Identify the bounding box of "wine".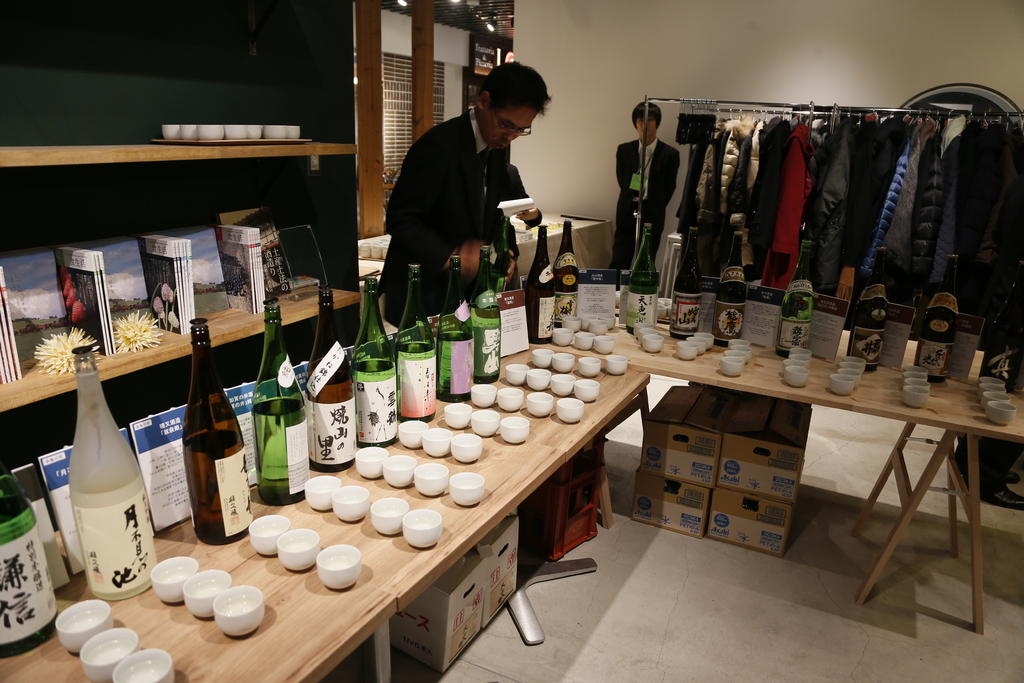
x1=350 y1=260 x2=397 y2=439.
